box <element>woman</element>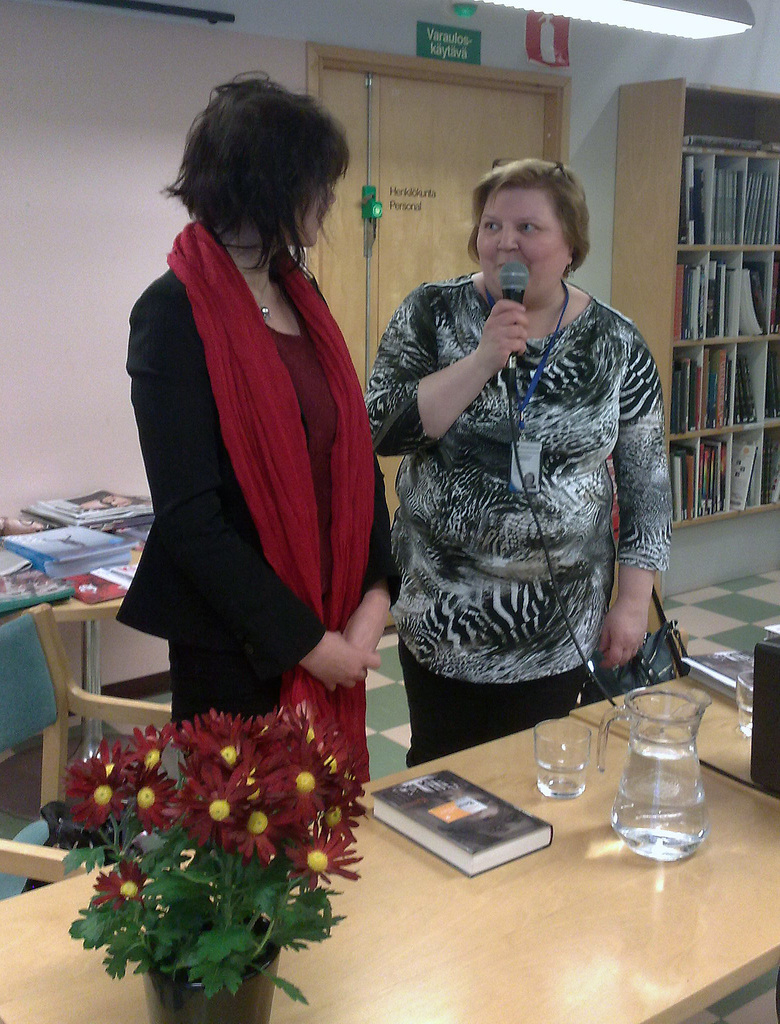
[x1=358, y1=149, x2=673, y2=769]
